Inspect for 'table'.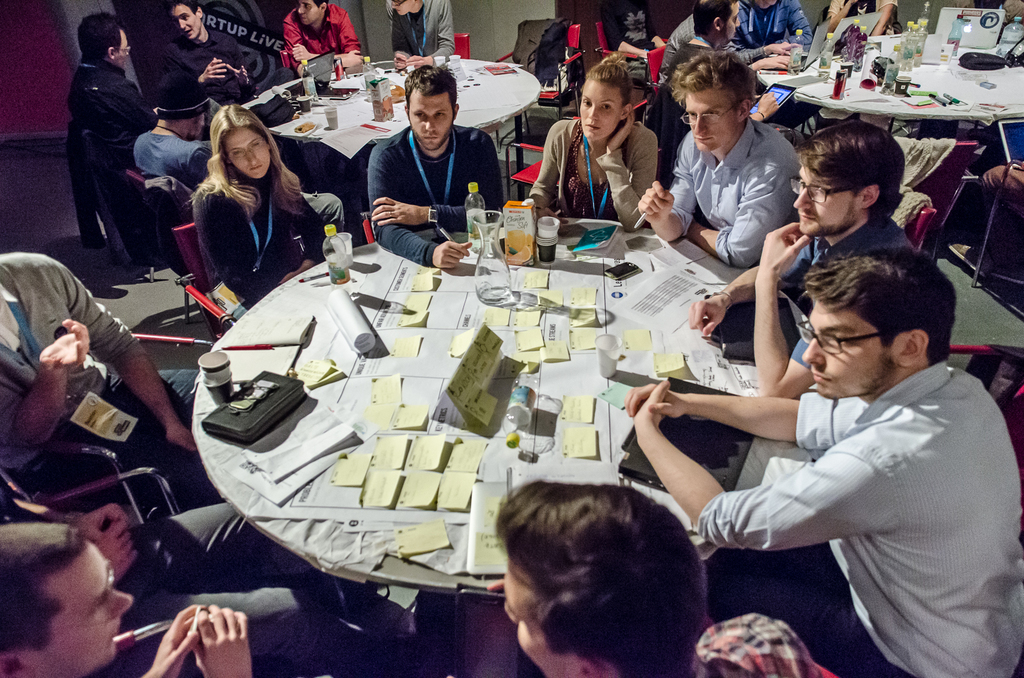
Inspection: (263, 52, 541, 195).
